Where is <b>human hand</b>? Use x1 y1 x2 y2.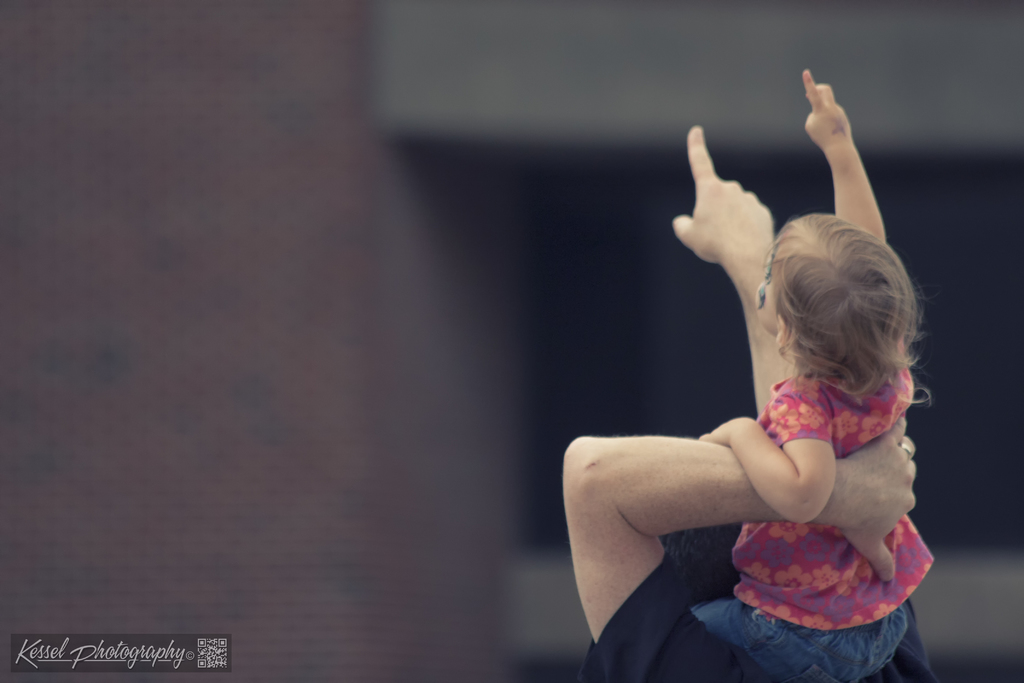
837 415 920 584.
